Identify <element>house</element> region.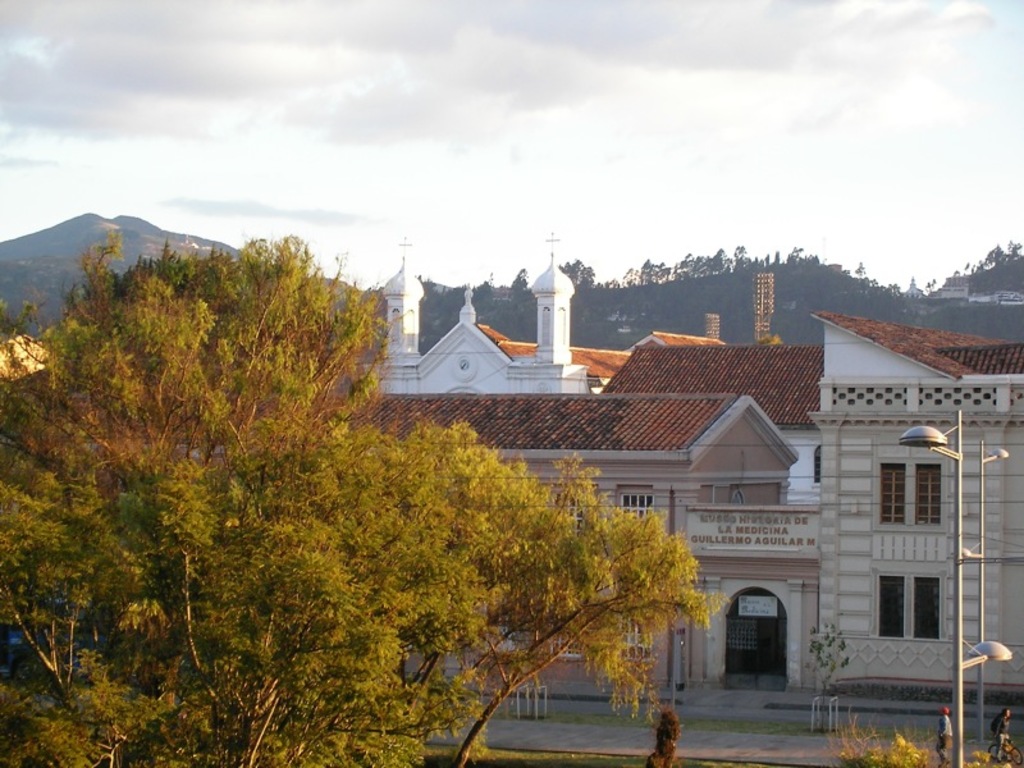
Region: (600, 338, 819, 430).
